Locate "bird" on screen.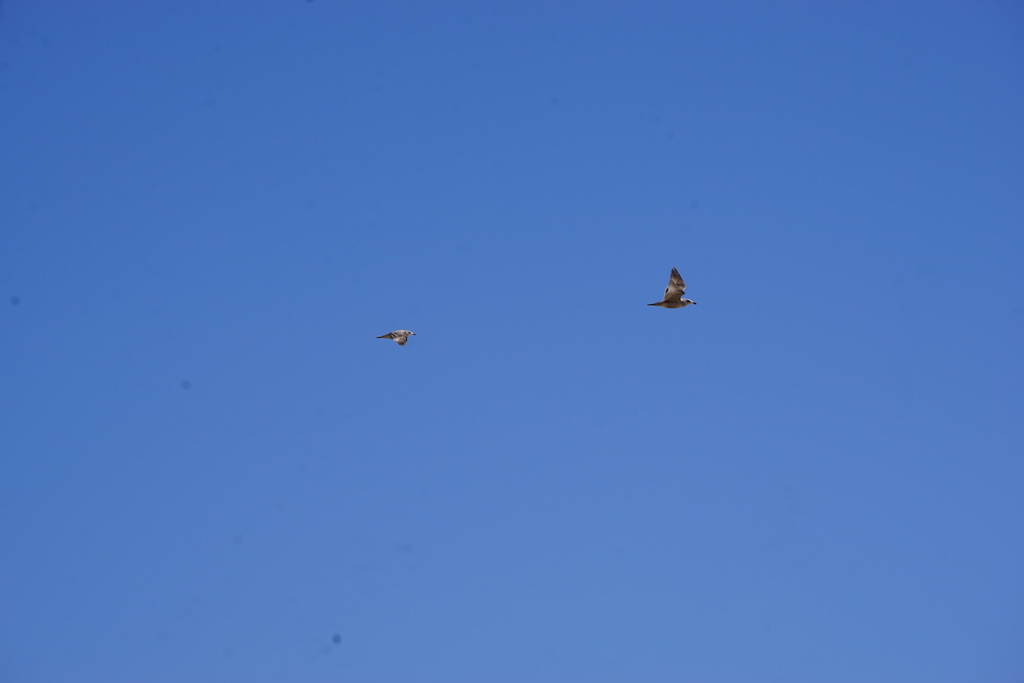
On screen at <region>375, 328, 420, 352</region>.
